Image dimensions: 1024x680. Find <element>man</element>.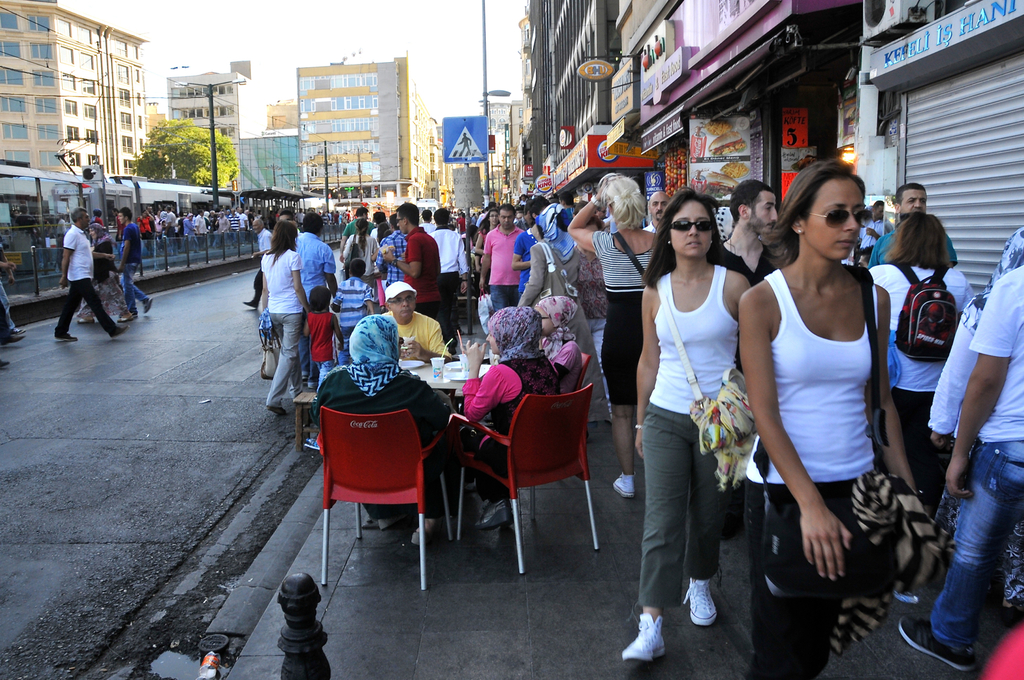
{"x1": 166, "y1": 203, "x2": 177, "y2": 249}.
